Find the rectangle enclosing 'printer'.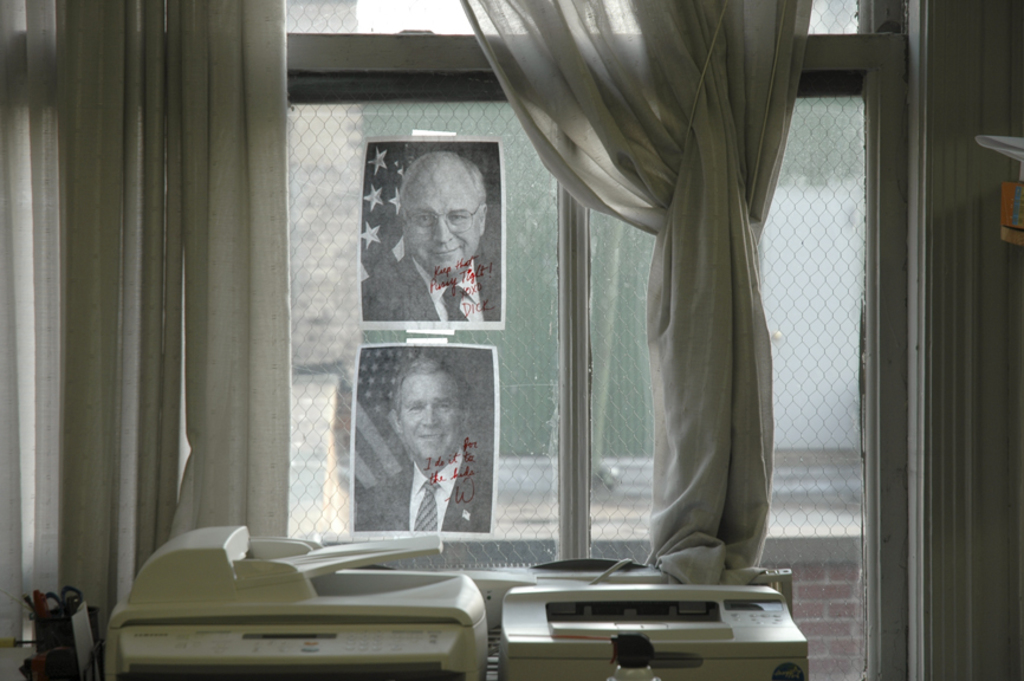
box(497, 581, 810, 680).
